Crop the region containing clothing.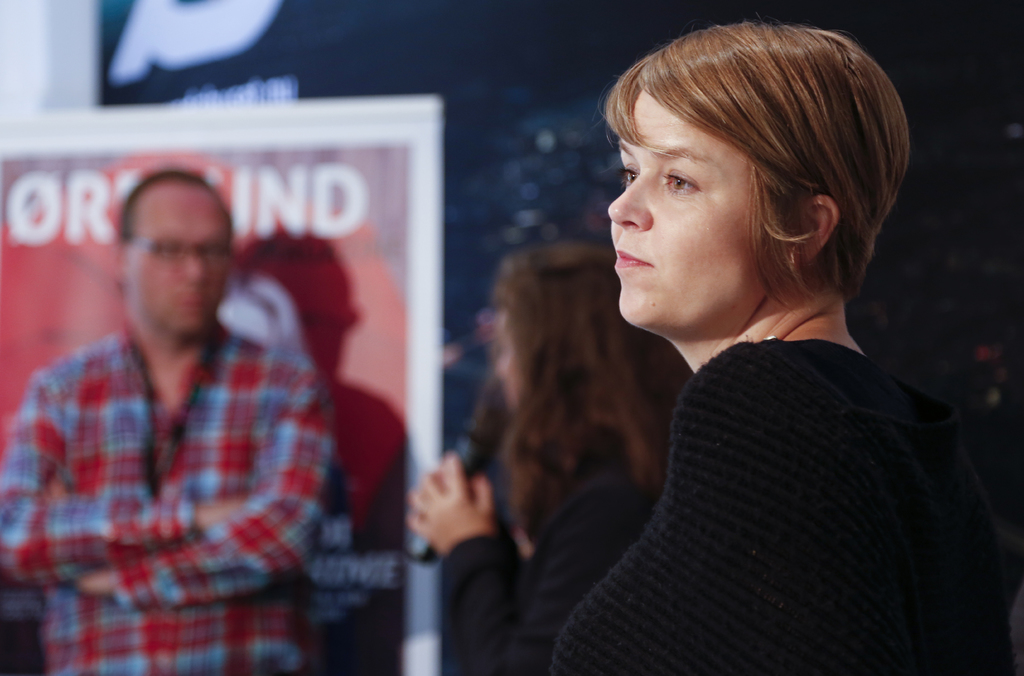
Crop region: 436/440/659/675.
